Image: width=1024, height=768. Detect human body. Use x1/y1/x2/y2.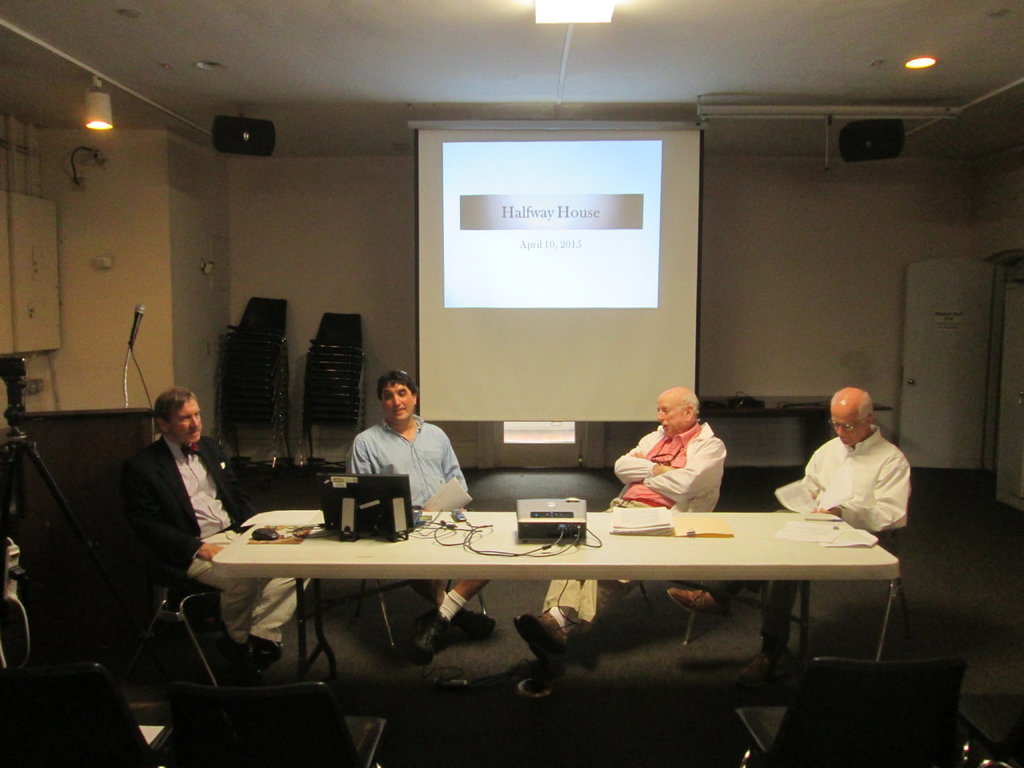
751/386/911/673.
